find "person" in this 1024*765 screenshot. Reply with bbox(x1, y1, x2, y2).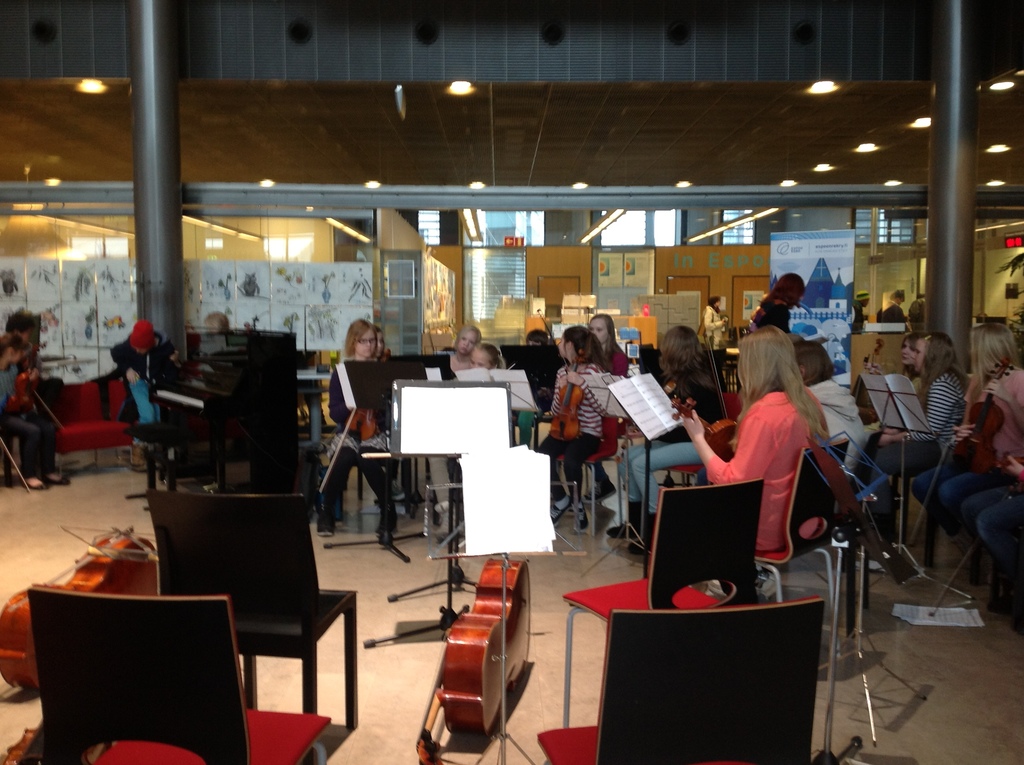
bbox(619, 321, 731, 551).
